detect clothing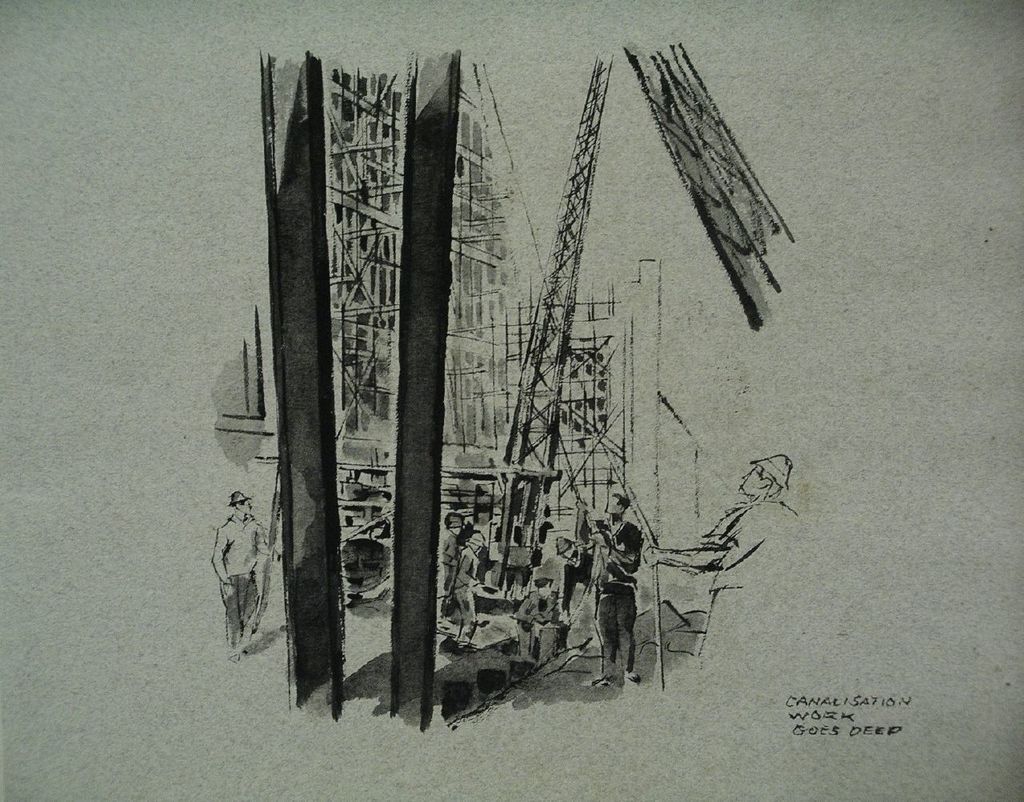
Rect(453, 541, 474, 624)
